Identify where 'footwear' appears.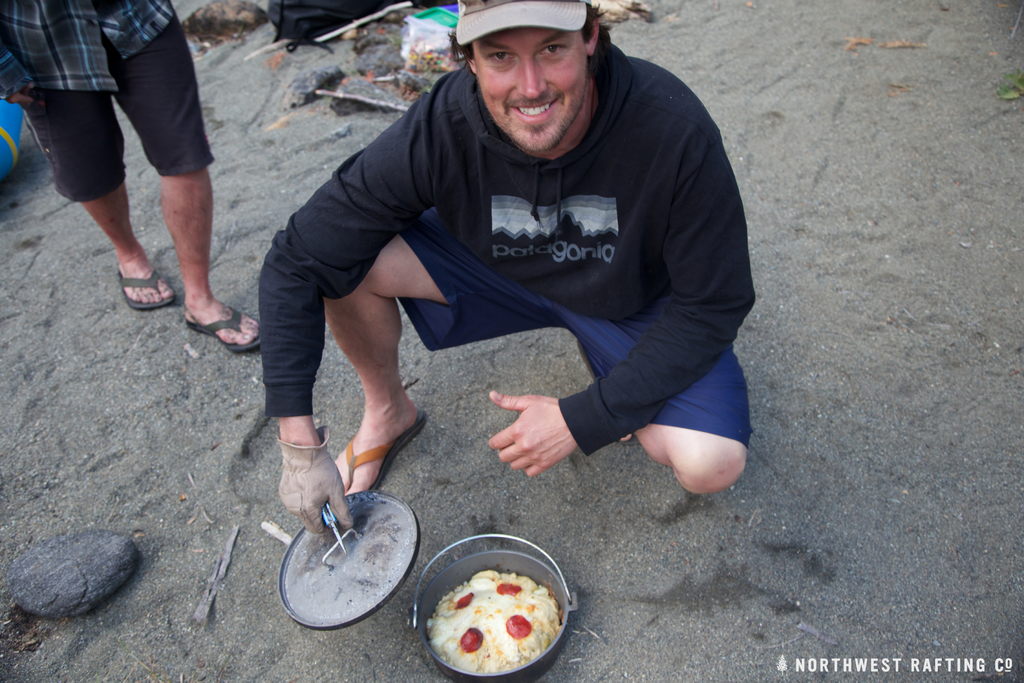
Appears at locate(344, 408, 428, 493).
